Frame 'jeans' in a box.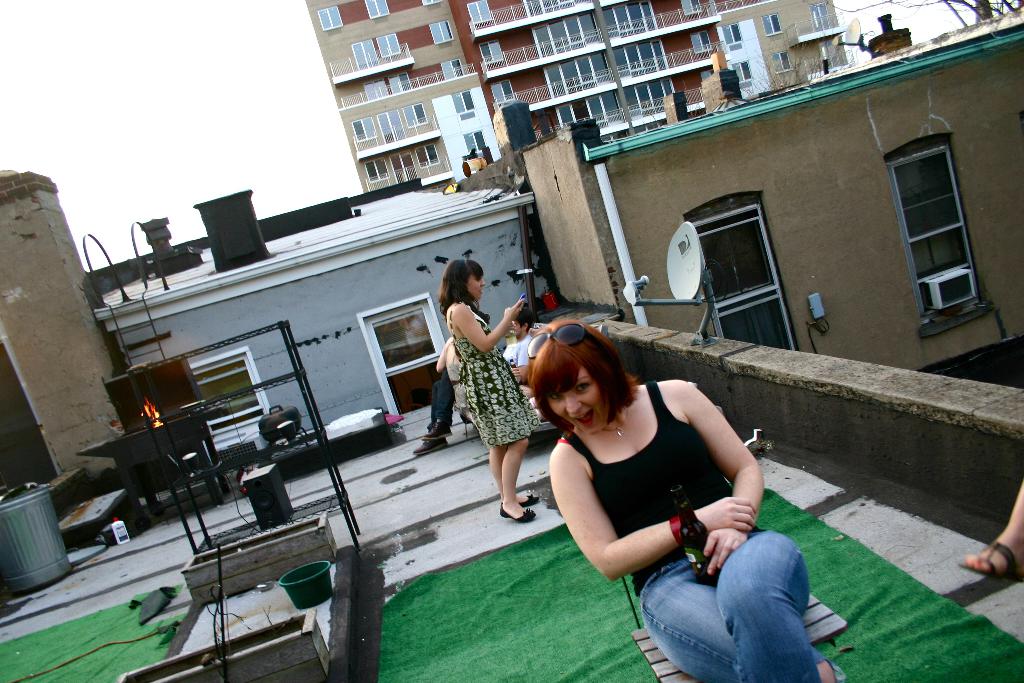
pyautogui.locateOnScreen(426, 370, 447, 424).
